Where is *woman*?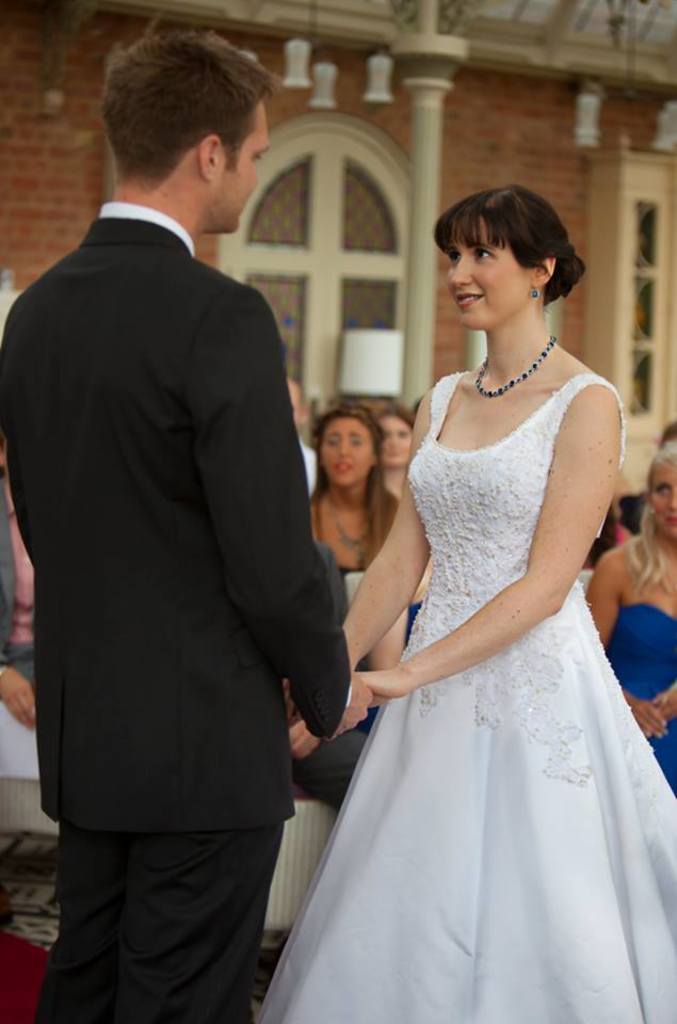
264 165 665 1005.
